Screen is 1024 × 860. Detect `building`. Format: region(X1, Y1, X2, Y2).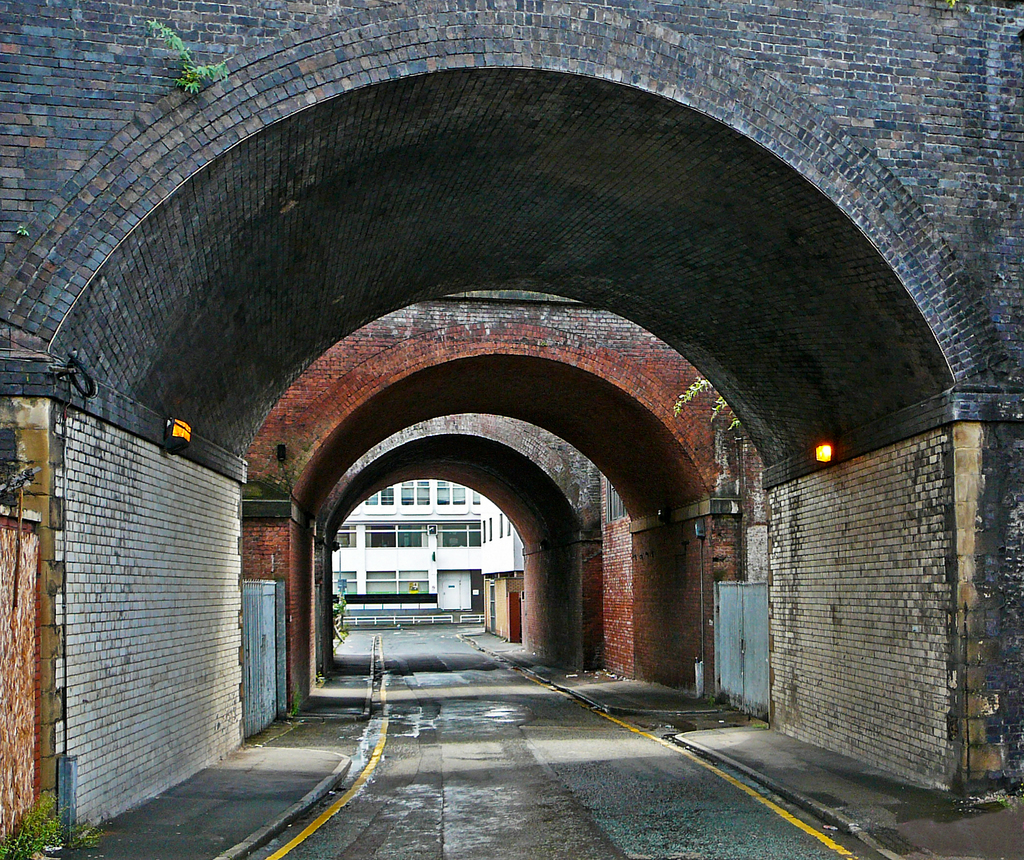
region(332, 479, 523, 612).
